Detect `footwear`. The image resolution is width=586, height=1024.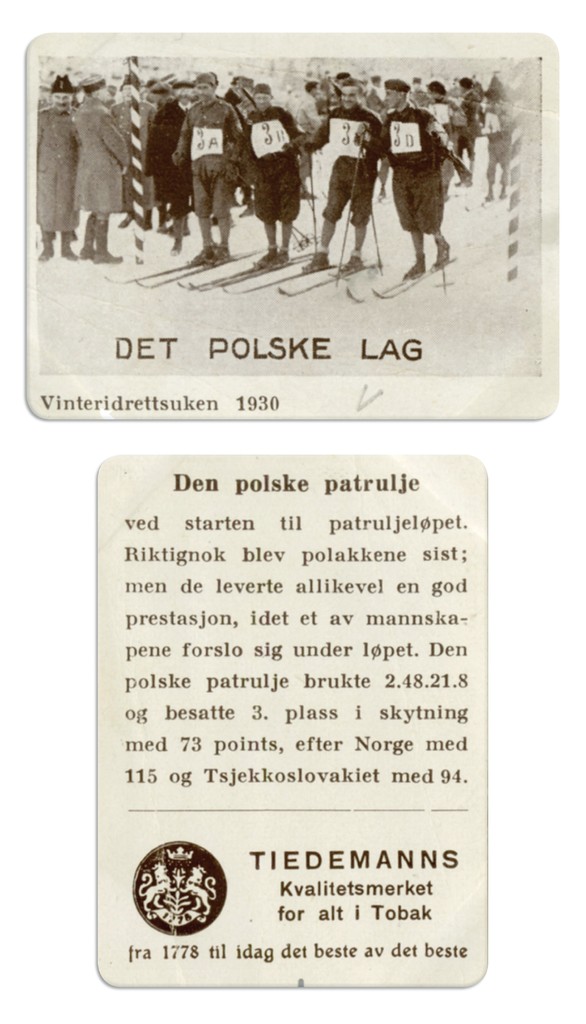
Rect(210, 216, 222, 225).
